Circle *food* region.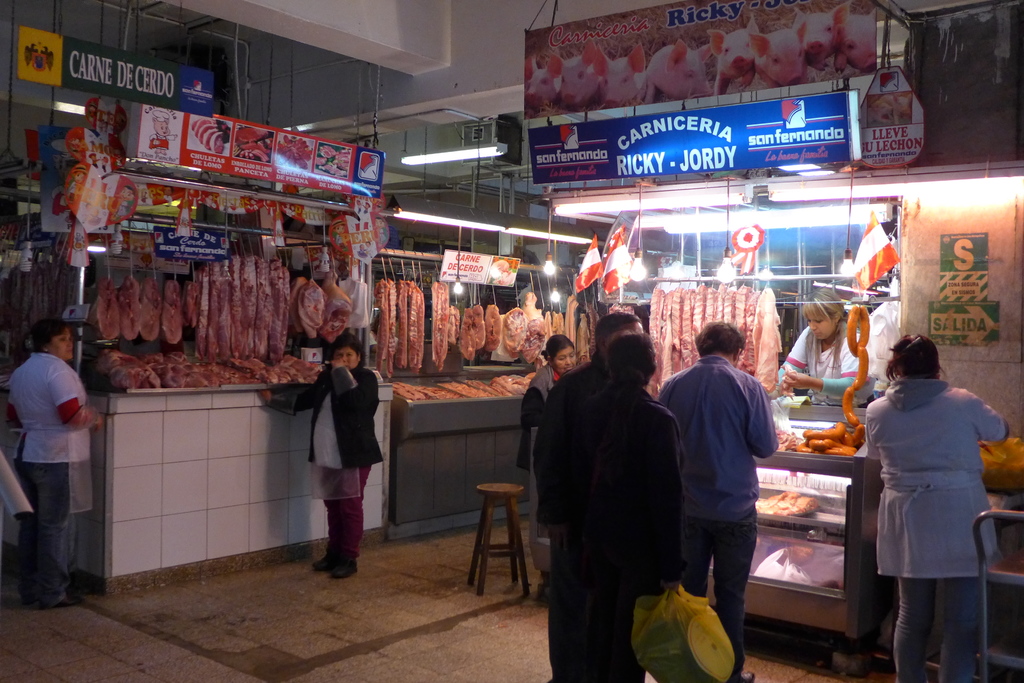
Region: crop(776, 427, 796, 452).
